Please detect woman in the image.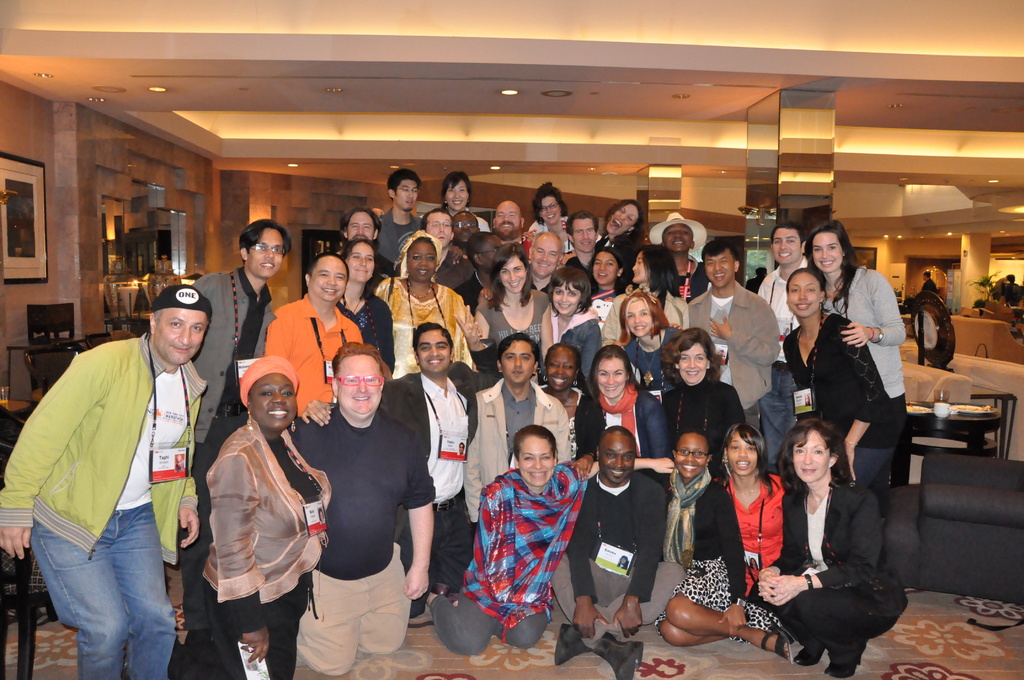
[left=781, top=410, right=906, bottom=677].
